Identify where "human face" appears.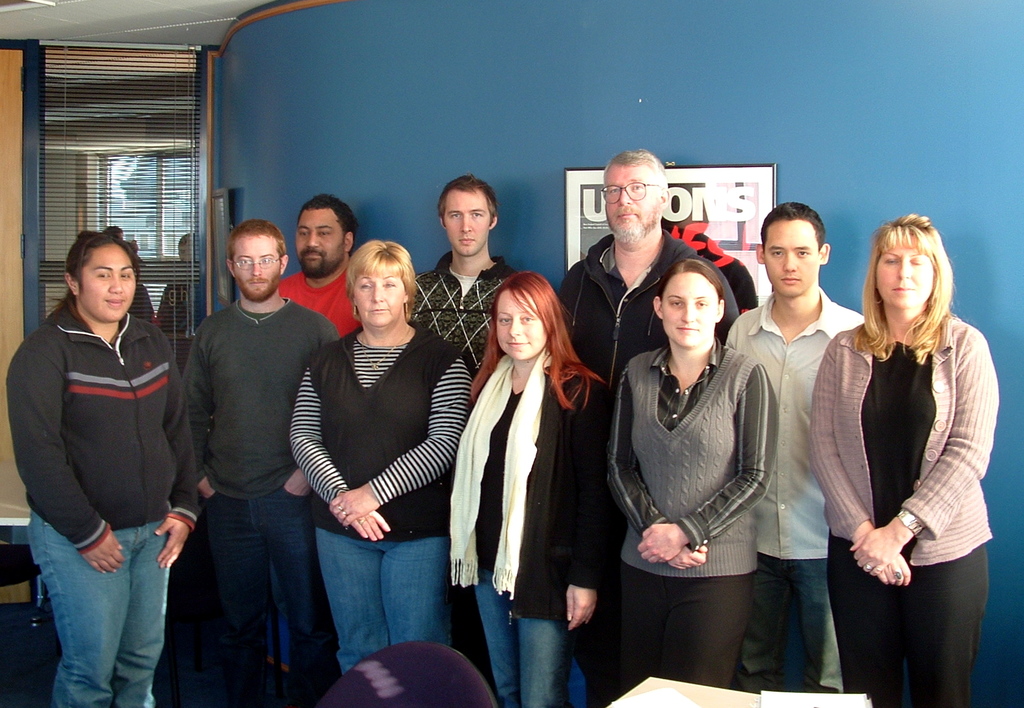
Appears at left=874, top=243, right=932, bottom=309.
